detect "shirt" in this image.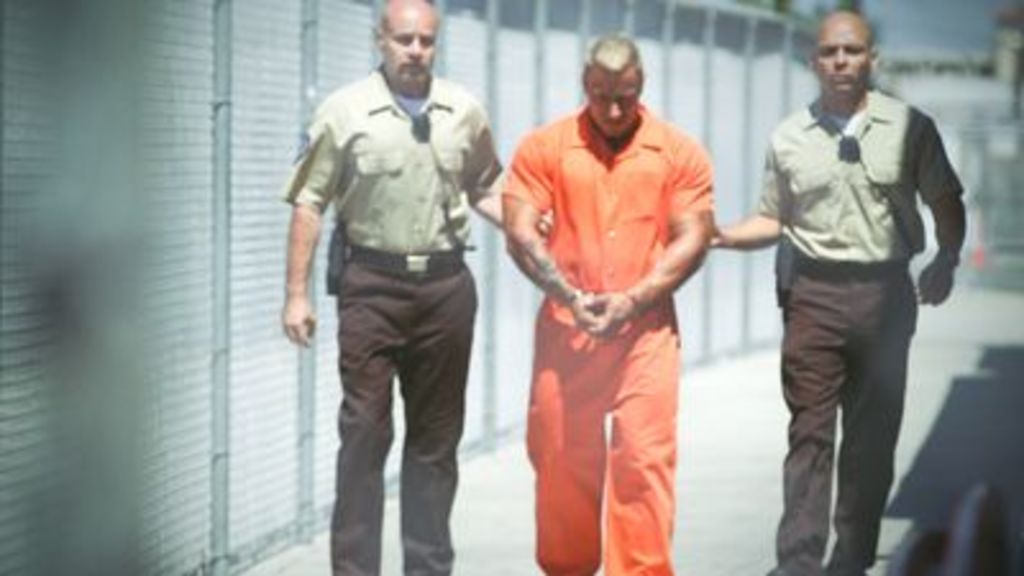
Detection: {"x1": 748, "y1": 79, "x2": 955, "y2": 279}.
